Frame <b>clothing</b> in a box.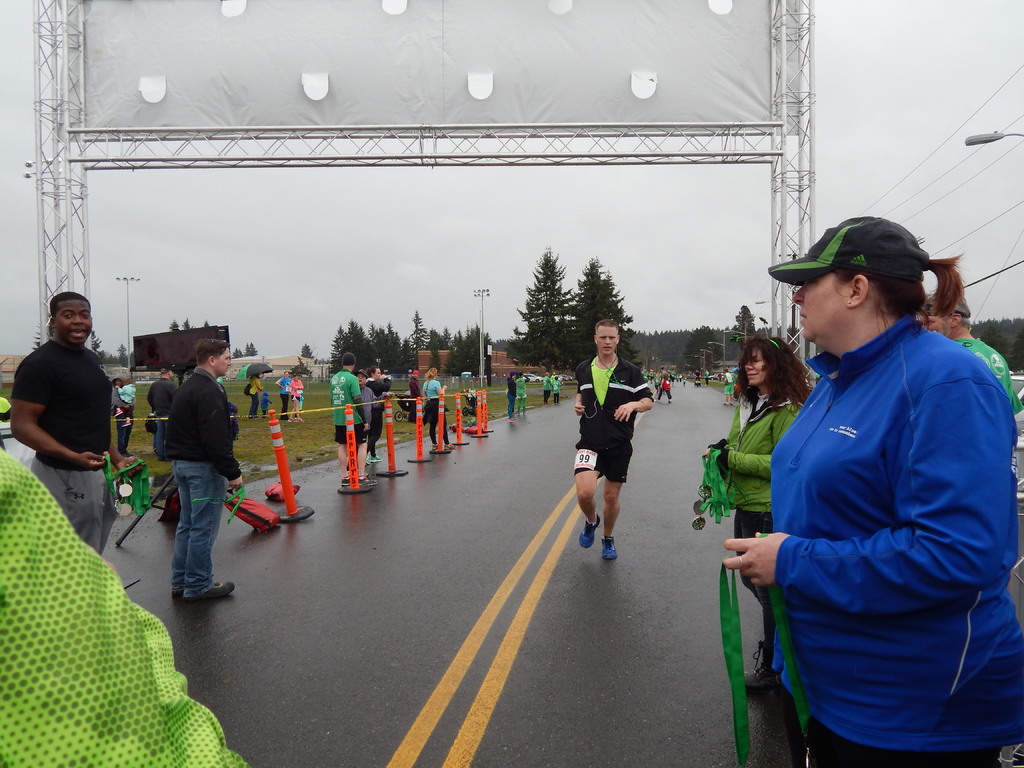
116:385:131:416.
